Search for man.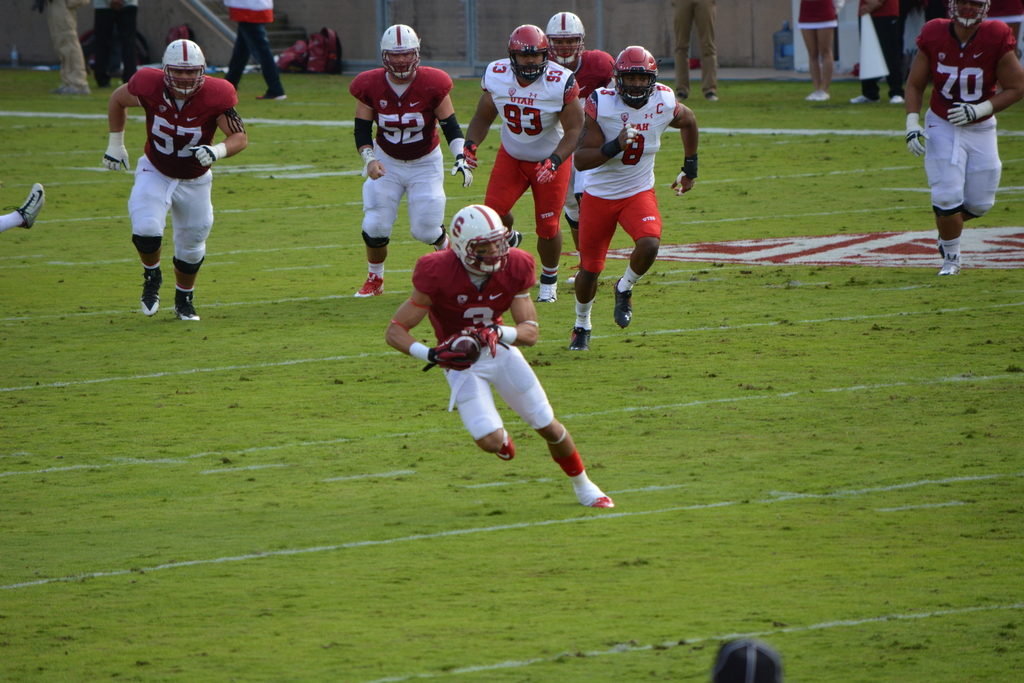
Found at locate(348, 22, 477, 302).
